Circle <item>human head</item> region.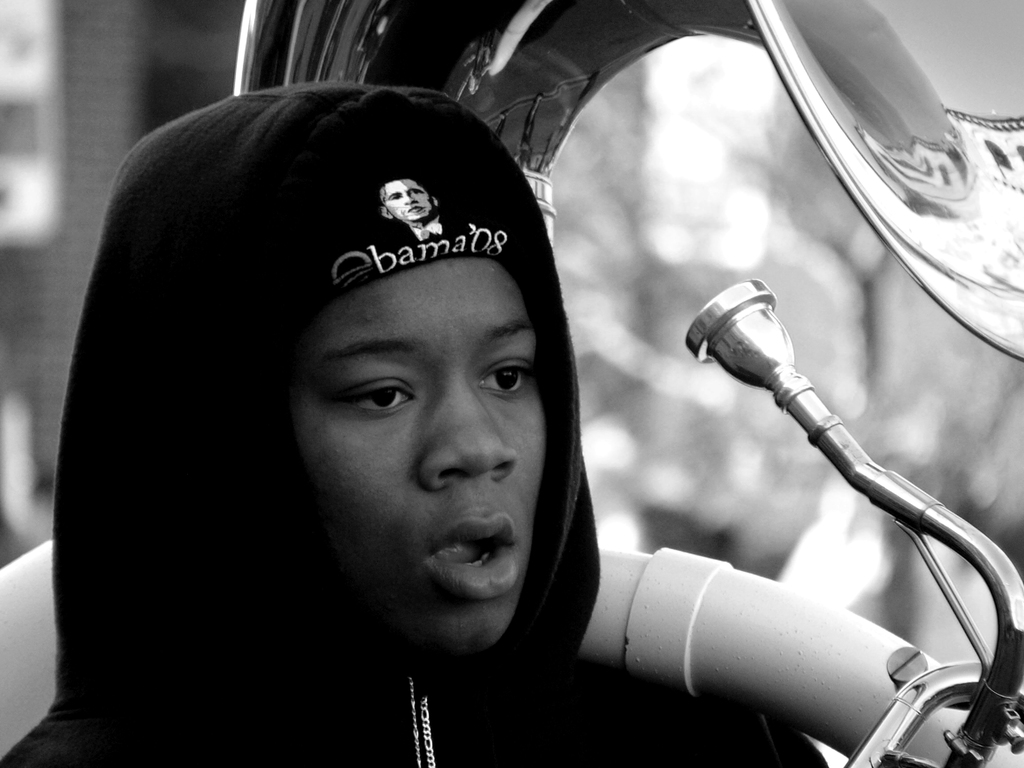
Region: (x1=185, y1=88, x2=594, y2=607).
